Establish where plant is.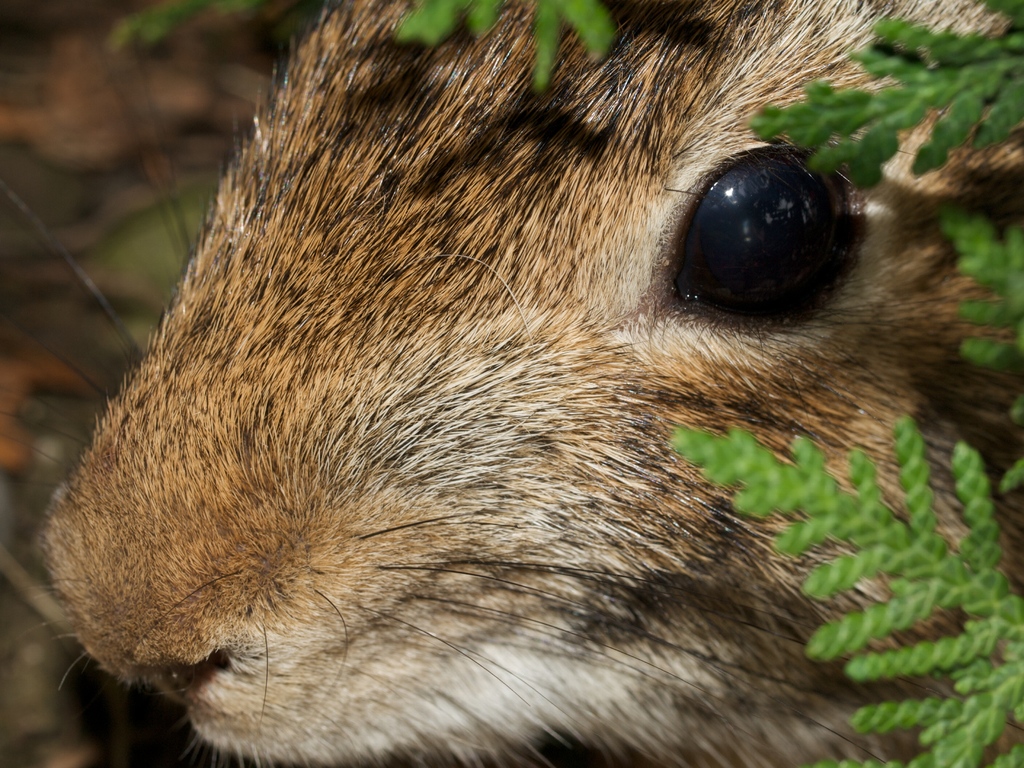
Established at BBox(737, 15, 1023, 193).
